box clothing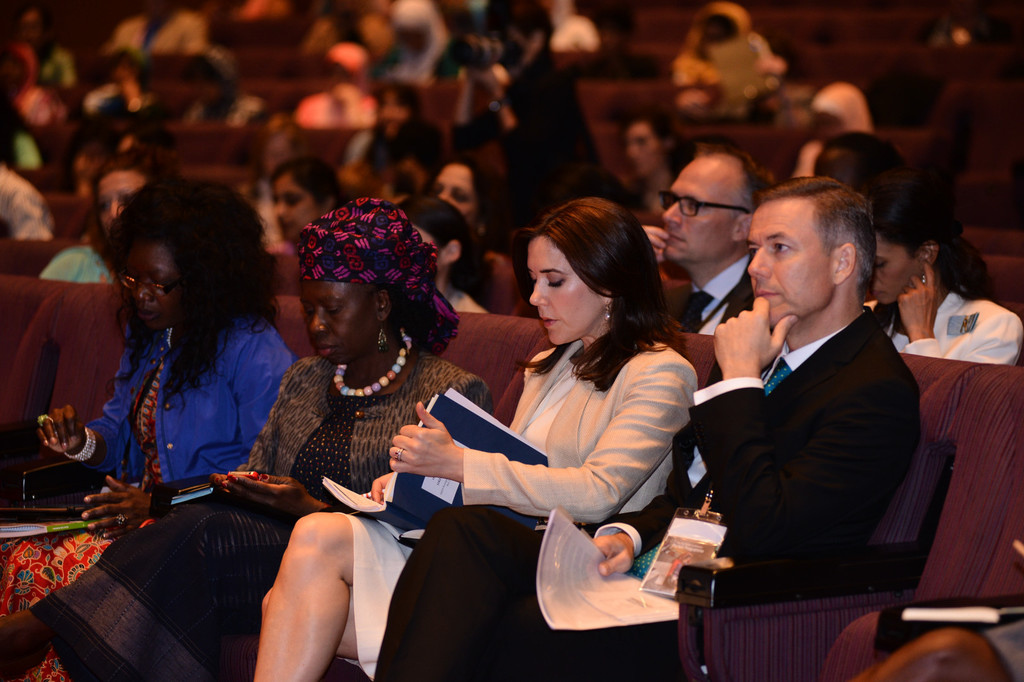
(887, 287, 1023, 372)
